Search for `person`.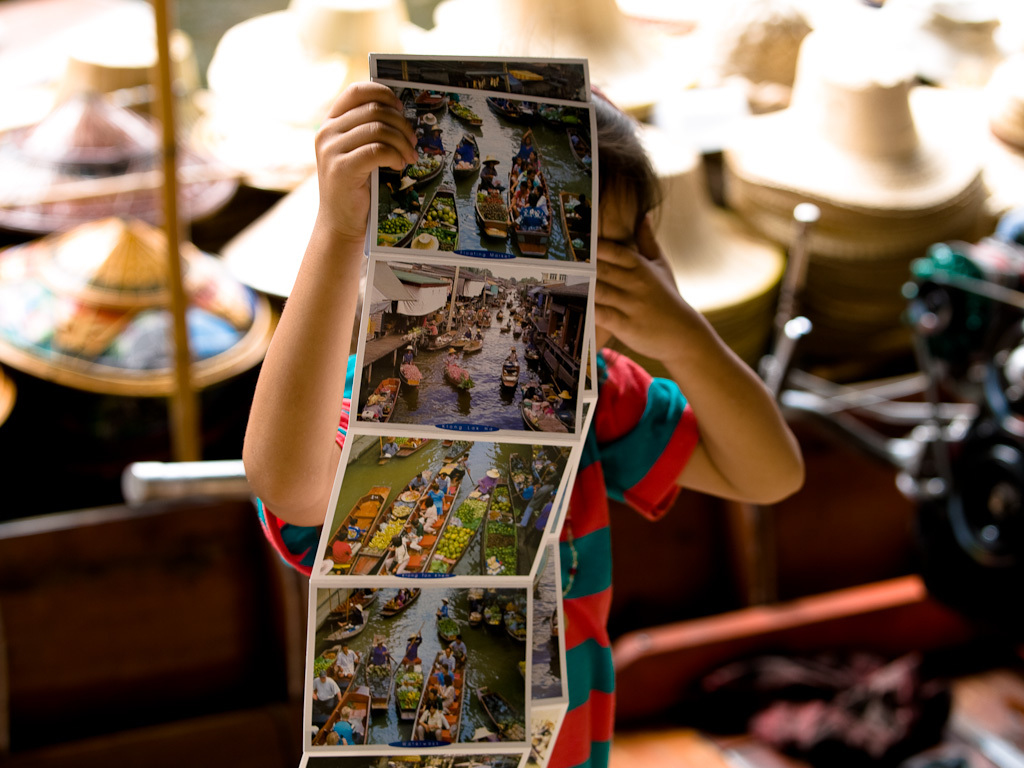
Found at (x1=459, y1=325, x2=474, y2=340).
